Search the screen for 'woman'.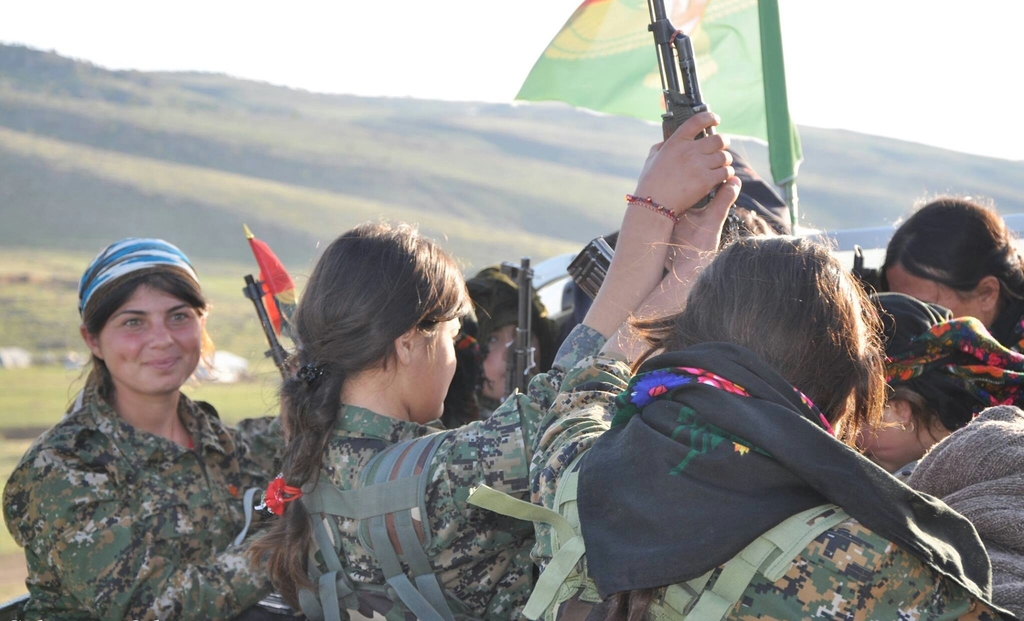
Found at box=[858, 286, 1023, 620].
